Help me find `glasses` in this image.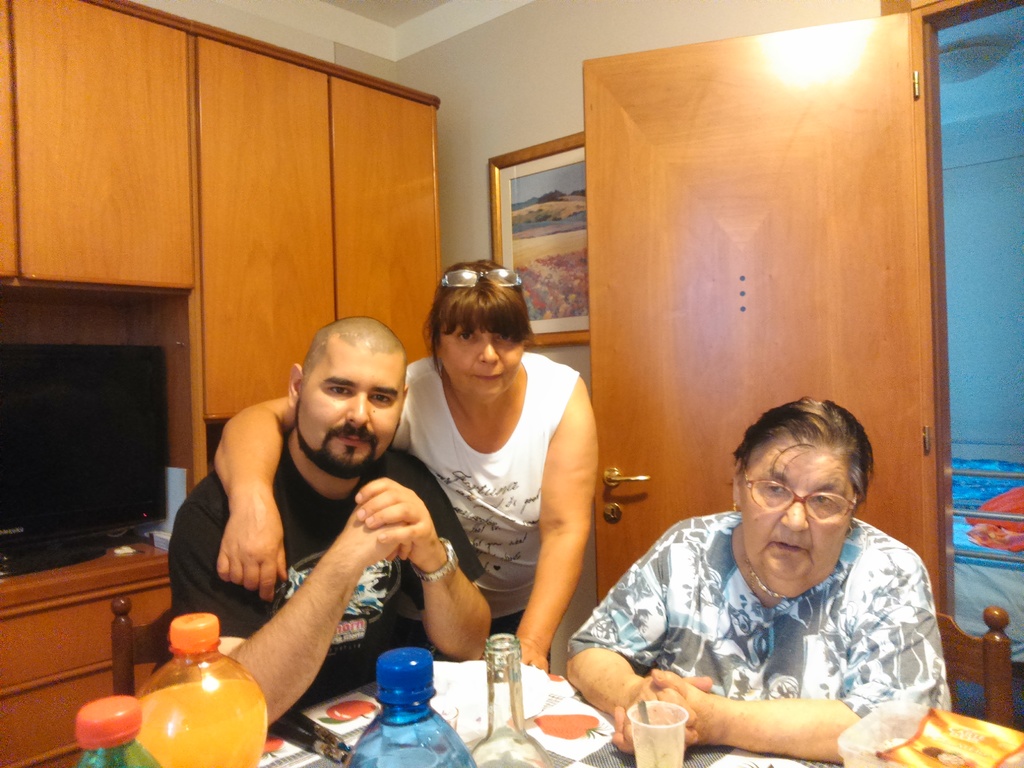
Found it: 740/488/868/539.
